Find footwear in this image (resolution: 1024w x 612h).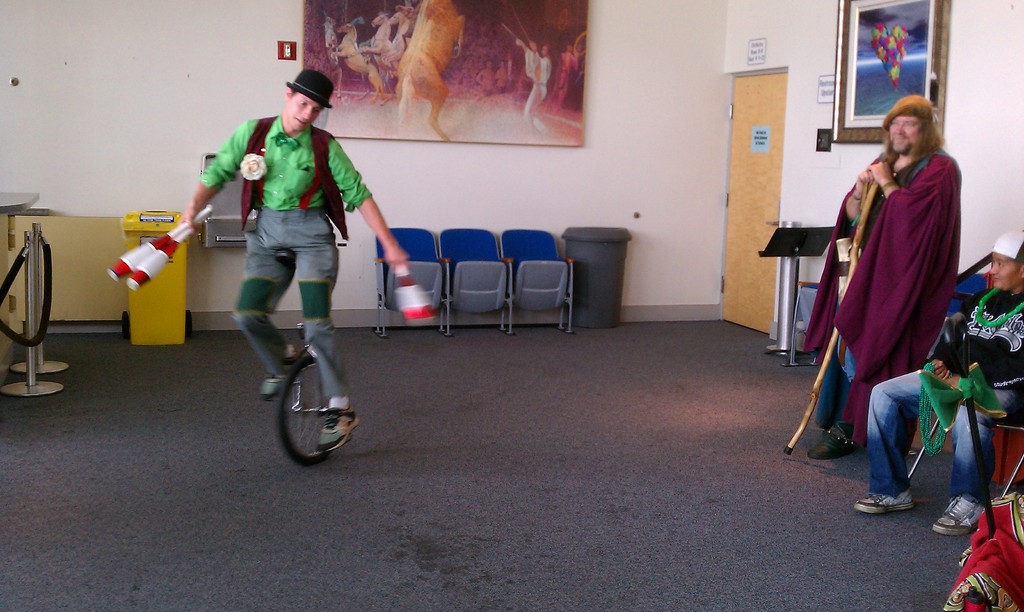
select_region(936, 499, 989, 540).
